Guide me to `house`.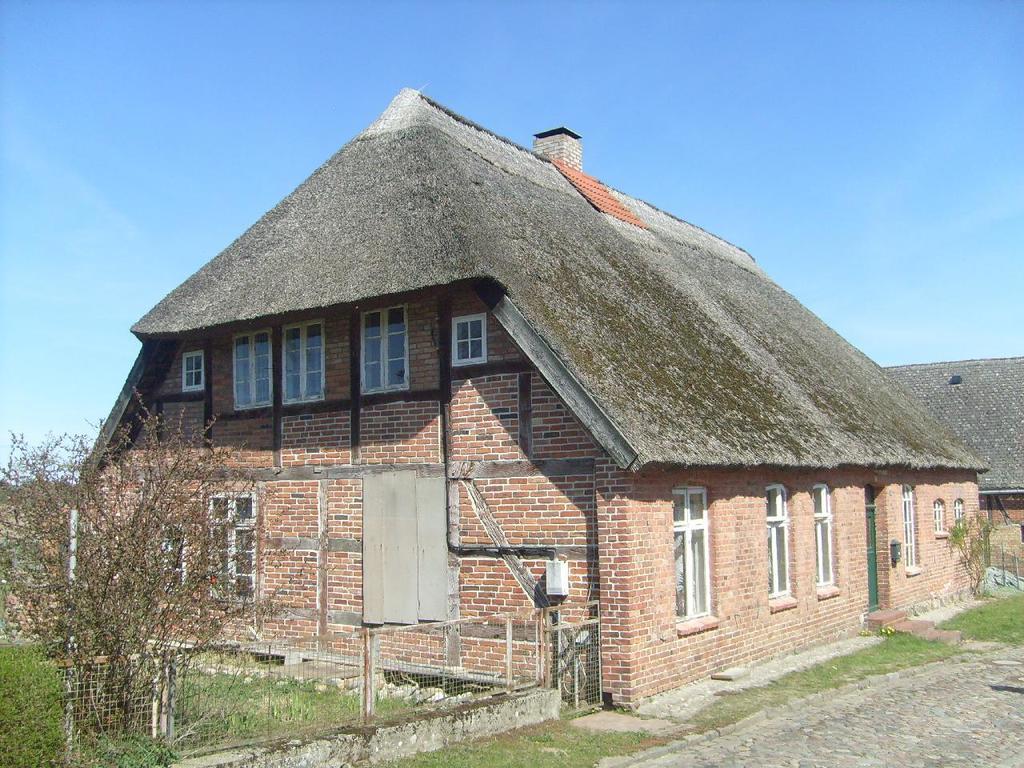
Guidance: detection(877, 351, 1023, 582).
